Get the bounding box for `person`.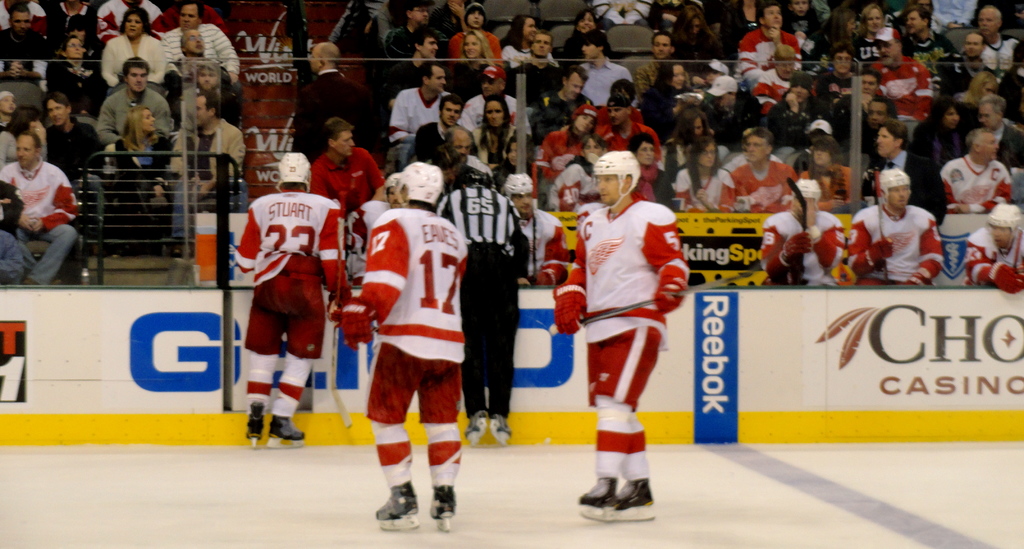
[61, 15, 100, 59].
